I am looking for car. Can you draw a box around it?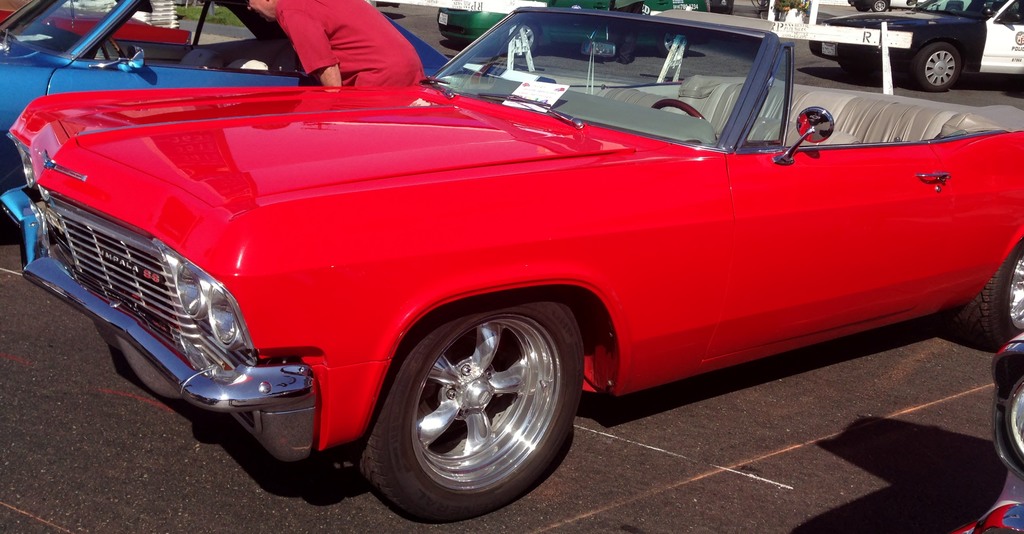
Sure, the bounding box is (x1=812, y1=0, x2=1023, y2=95).
